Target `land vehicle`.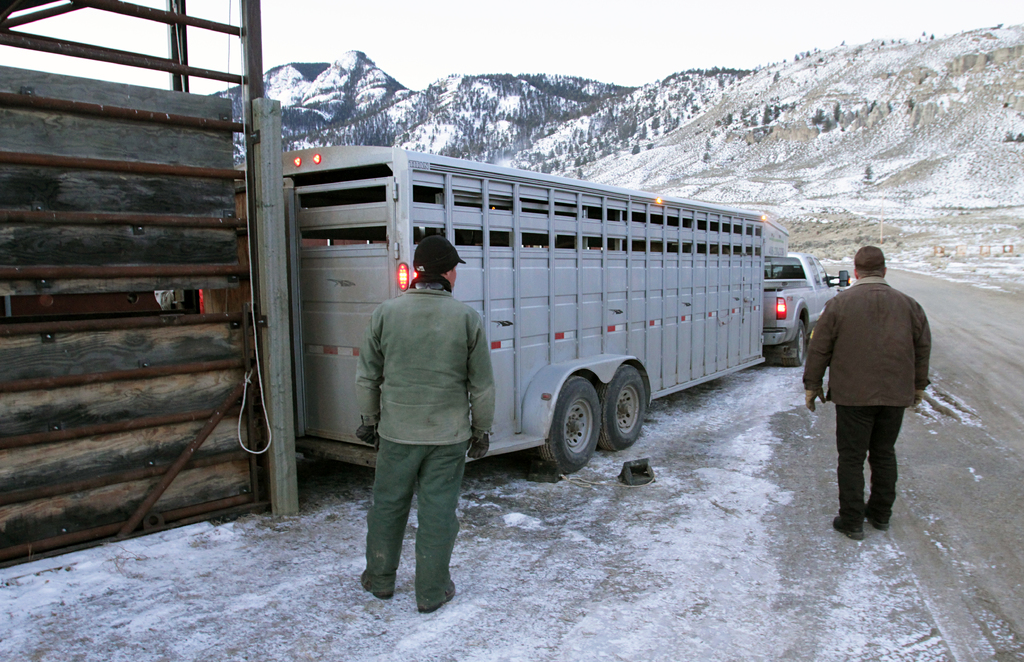
Target region: pyautogui.locateOnScreen(280, 143, 849, 473).
